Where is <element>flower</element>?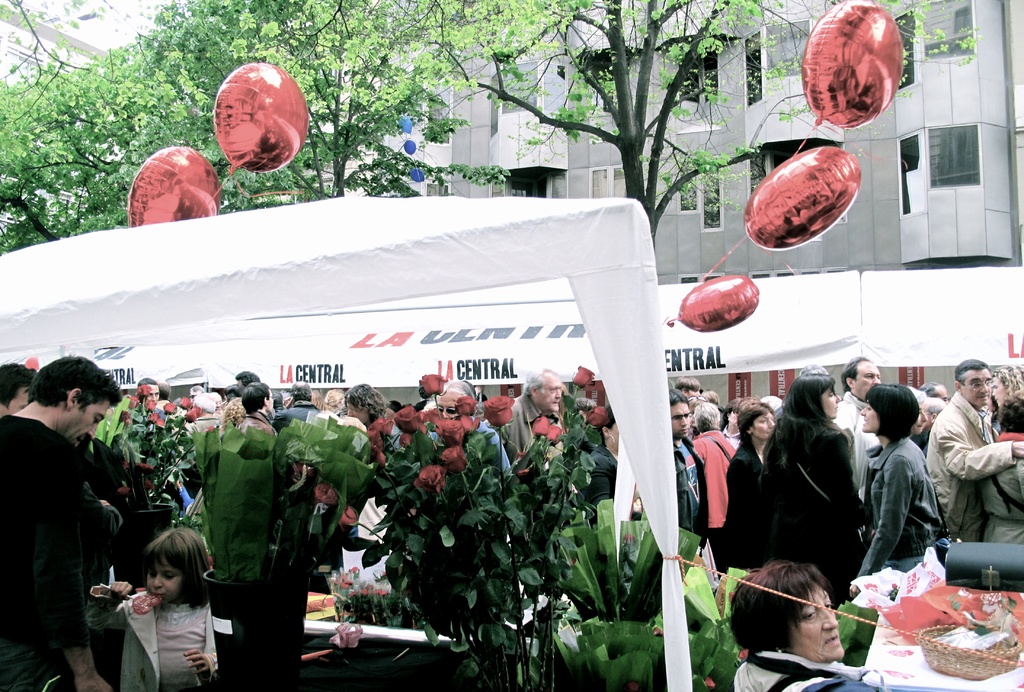
locate(180, 396, 200, 413).
